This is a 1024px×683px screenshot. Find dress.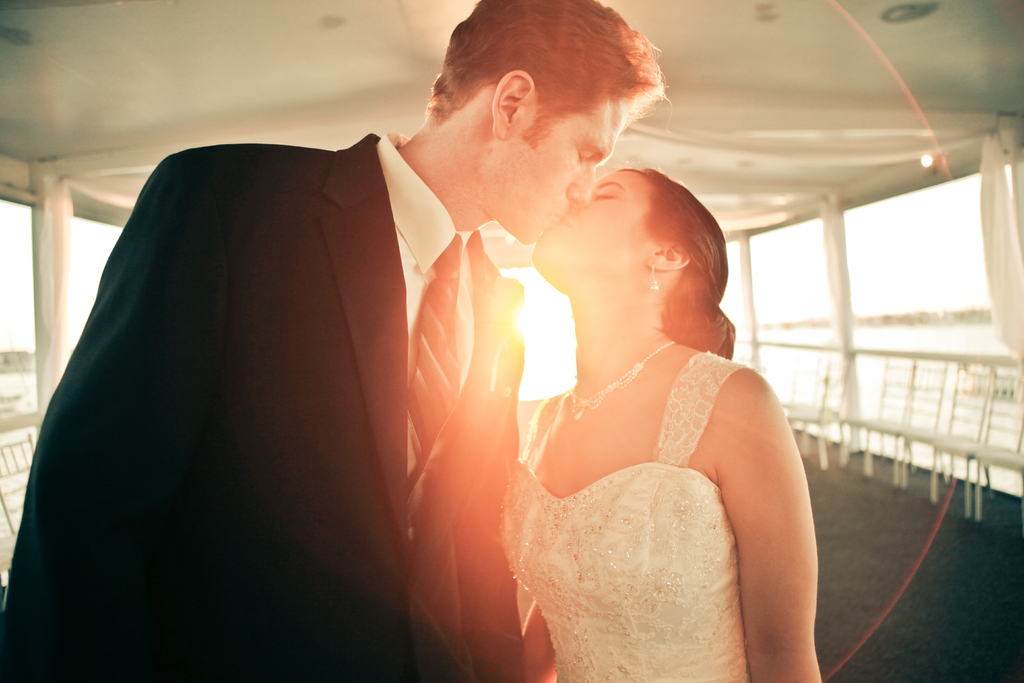
Bounding box: 505,346,748,682.
